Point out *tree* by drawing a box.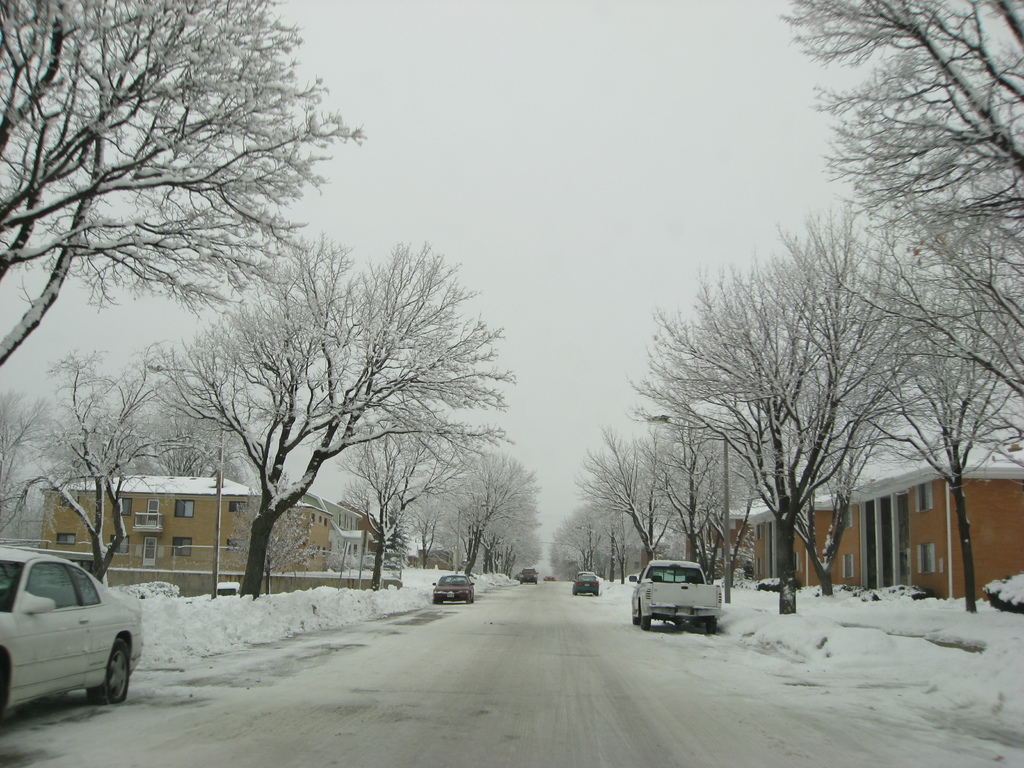
[x1=8, y1=344, x2=211, y2=555].
